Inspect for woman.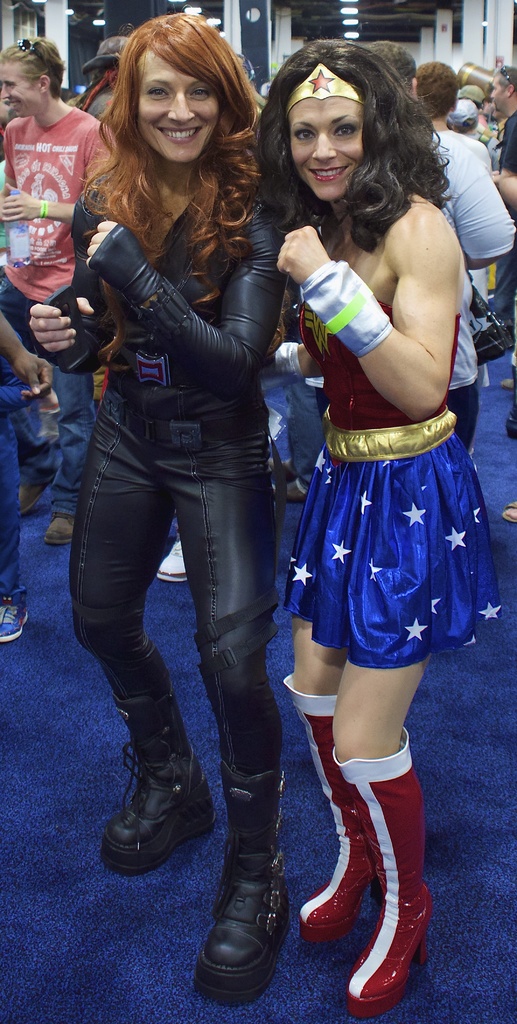
Inspection: <box>27,9,291,1010</box>.
